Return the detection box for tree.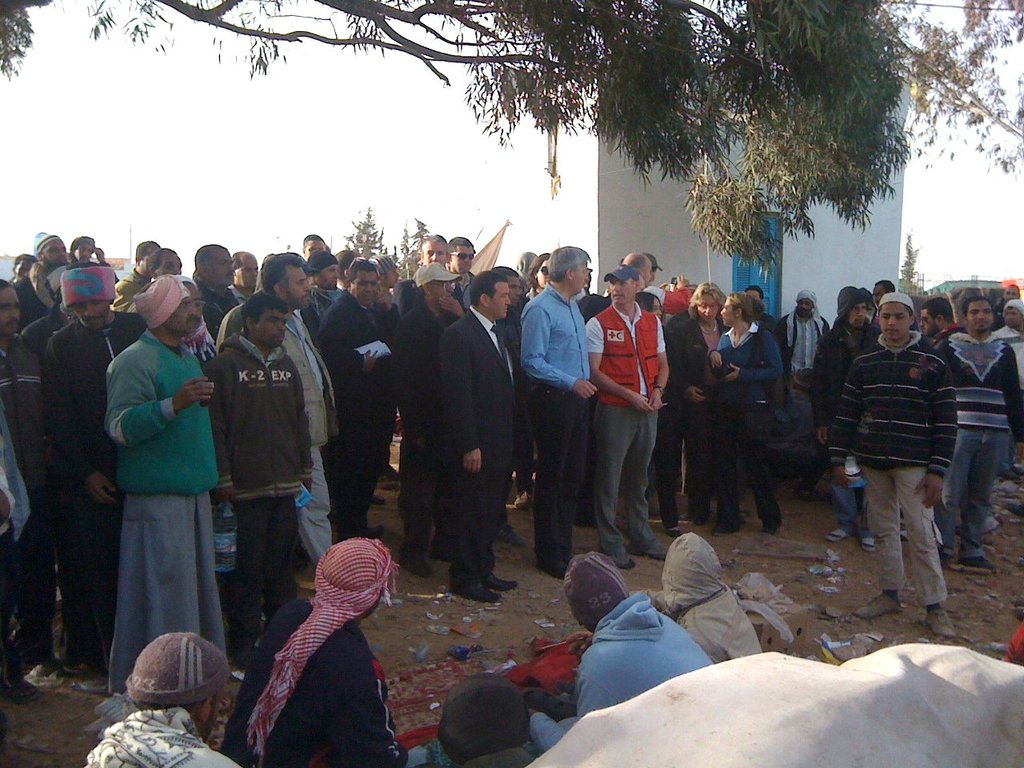
<region>0, 0, 1023, 279</region>.
